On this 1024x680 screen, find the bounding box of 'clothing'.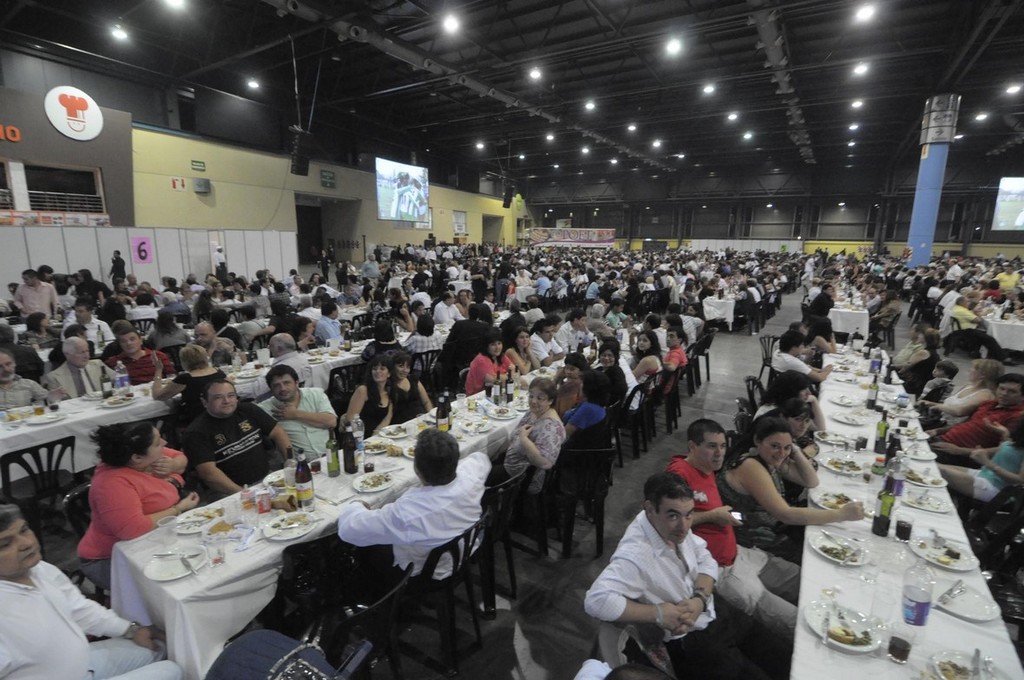
Bounding box: select_region(76, 466, 168, 562).
